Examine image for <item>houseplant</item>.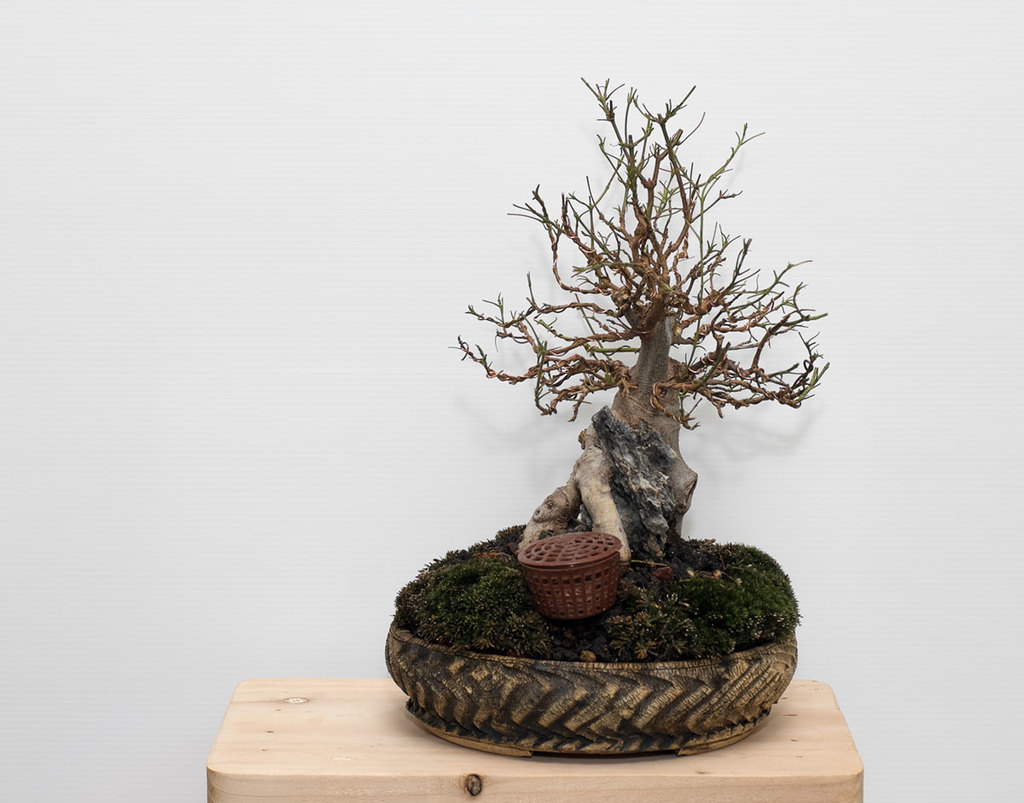
Examination result: x1=387, y1=80, x2=831, y2=754.
